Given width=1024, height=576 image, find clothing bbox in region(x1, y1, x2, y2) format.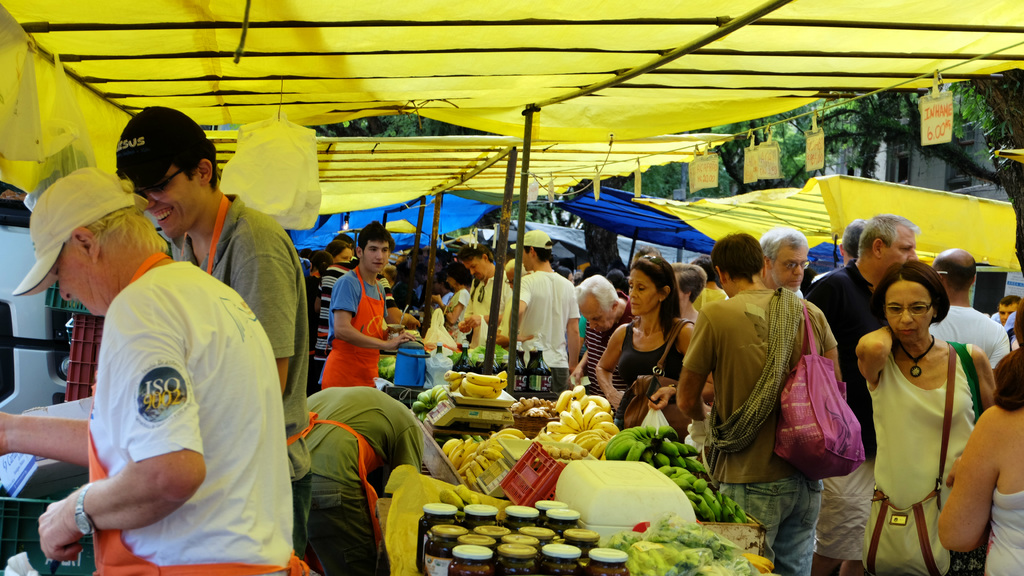
region(173, 198, 317, 515).
